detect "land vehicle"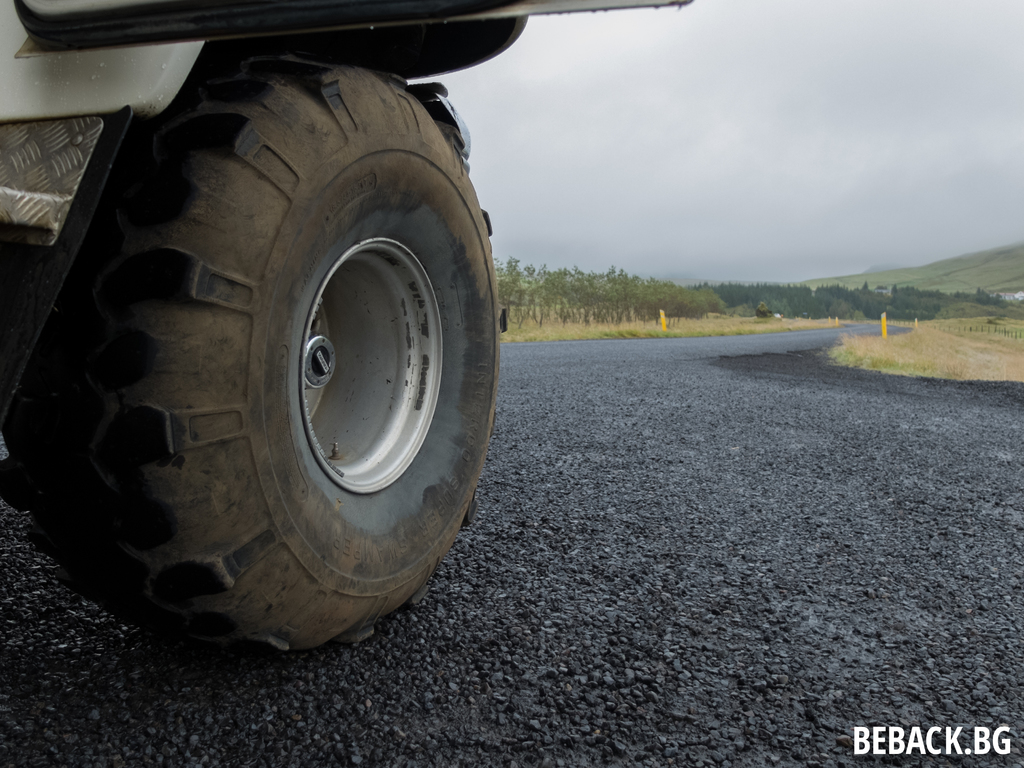
locate(0, 0, 692, 650)
